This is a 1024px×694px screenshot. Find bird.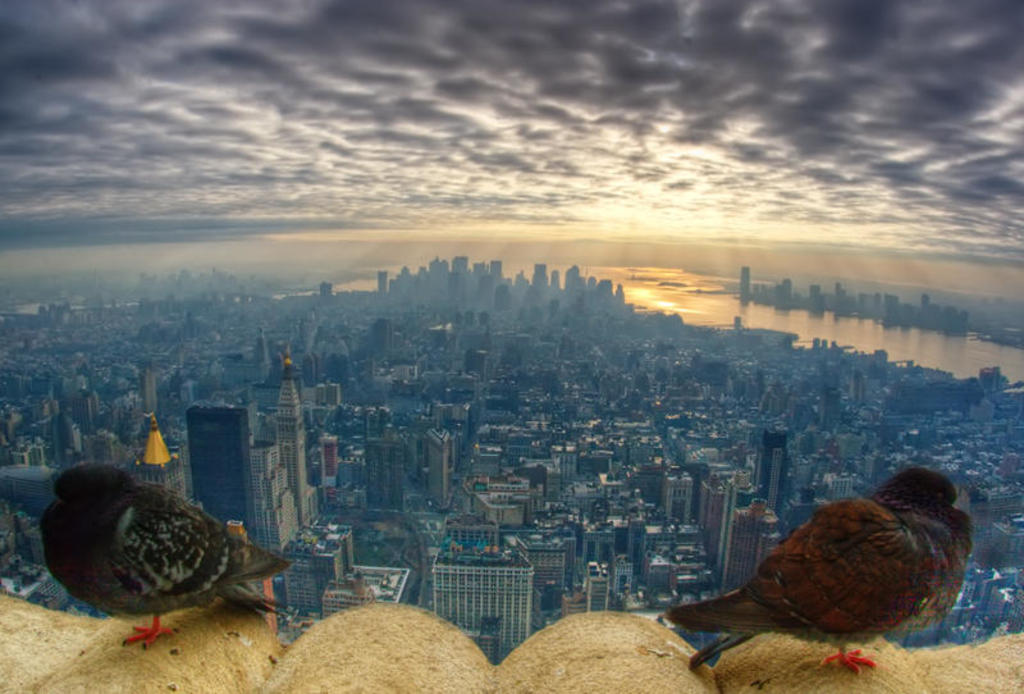
Bounding box: (x1=38, y1=475, x2=284, y2=647).
